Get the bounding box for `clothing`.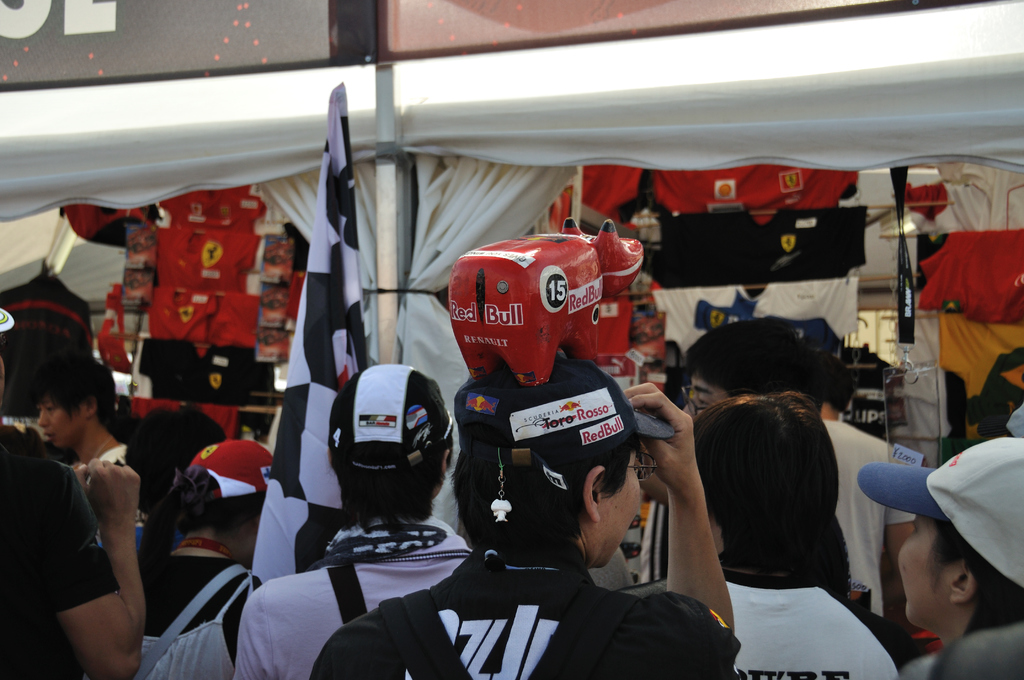
{"left": 140, "top": 553, "right": 263, "bottom": 679}.
